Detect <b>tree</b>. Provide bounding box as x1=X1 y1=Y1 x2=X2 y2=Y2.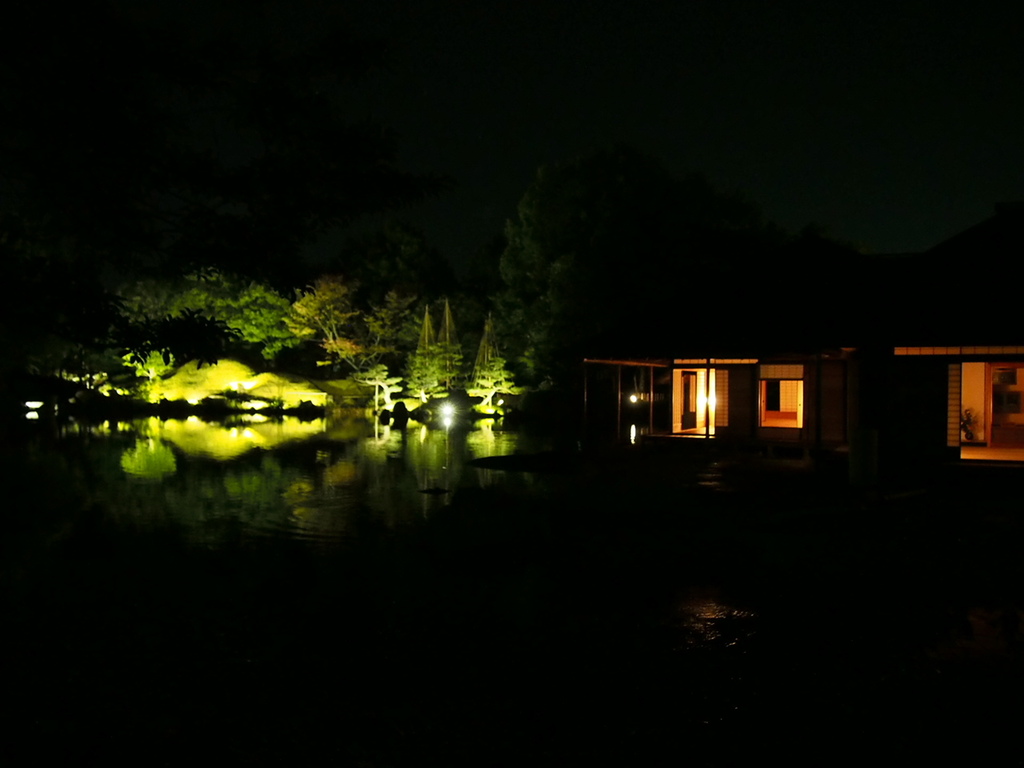
x1=434 y1=303 x2=469 y2=391.
